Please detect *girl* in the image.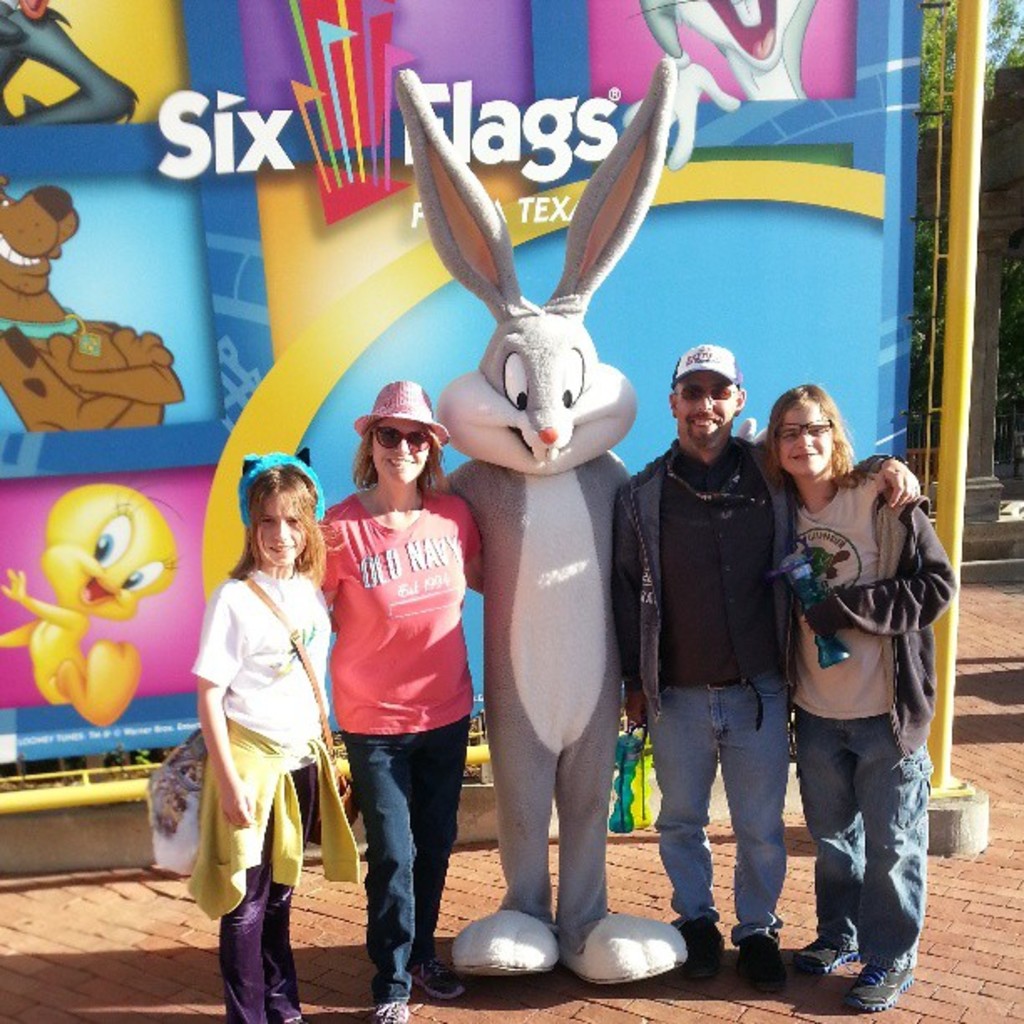
box(770, 383, 955, 1012).
